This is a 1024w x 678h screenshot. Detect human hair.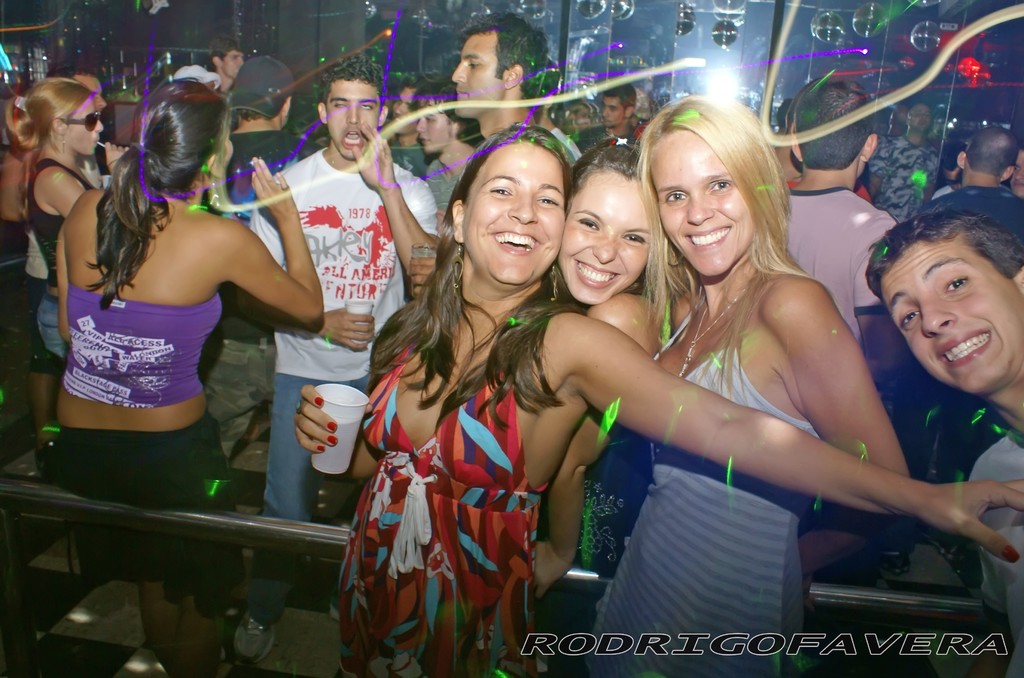
[x1=960, y1=124, x2=1019, y2=174].
